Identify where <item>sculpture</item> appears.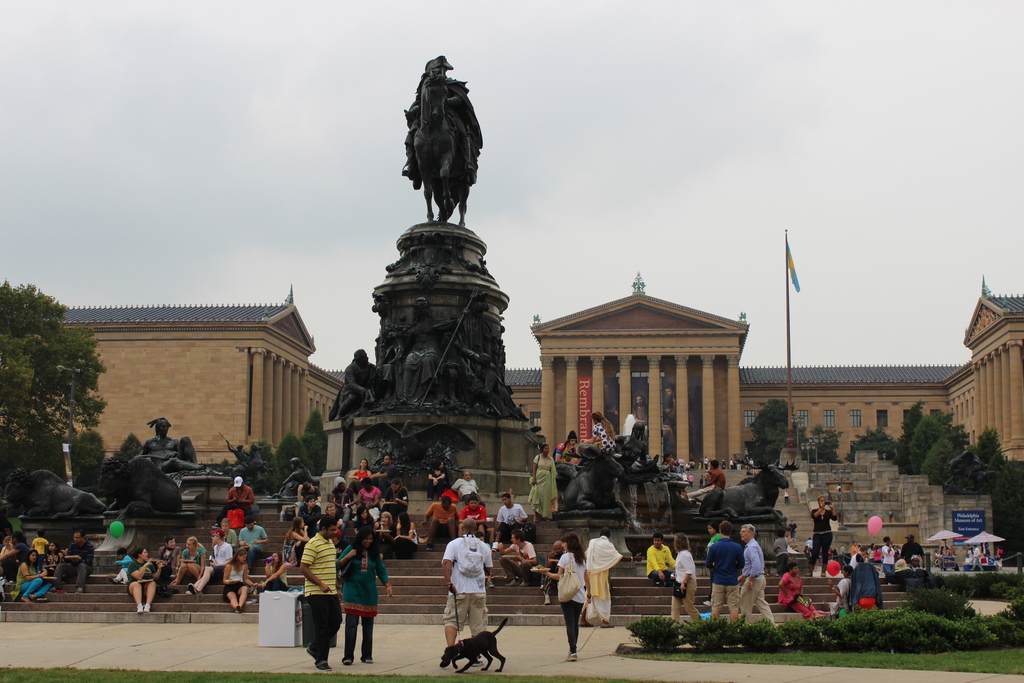
Appears at (left=631, top=281, right=637, bottom=294).
